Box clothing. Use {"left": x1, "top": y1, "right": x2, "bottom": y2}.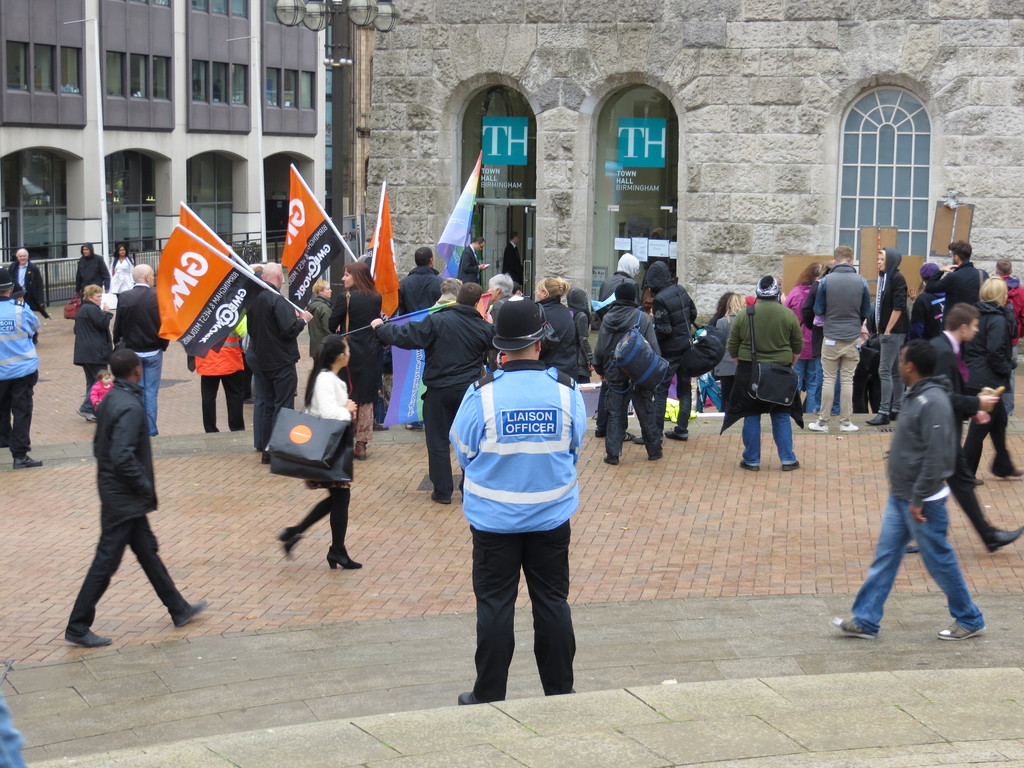
{"left": 726, "top": 271, "right": 803, "bottom": 466}.
